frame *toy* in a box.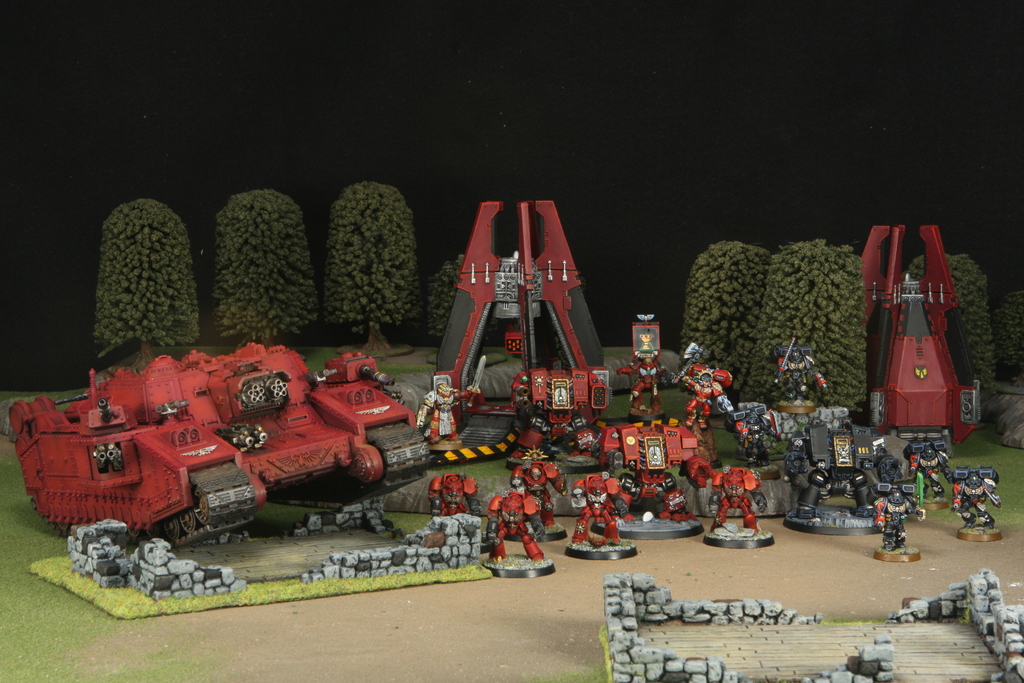
(left=870, top=479, right=921, bottom=563).
